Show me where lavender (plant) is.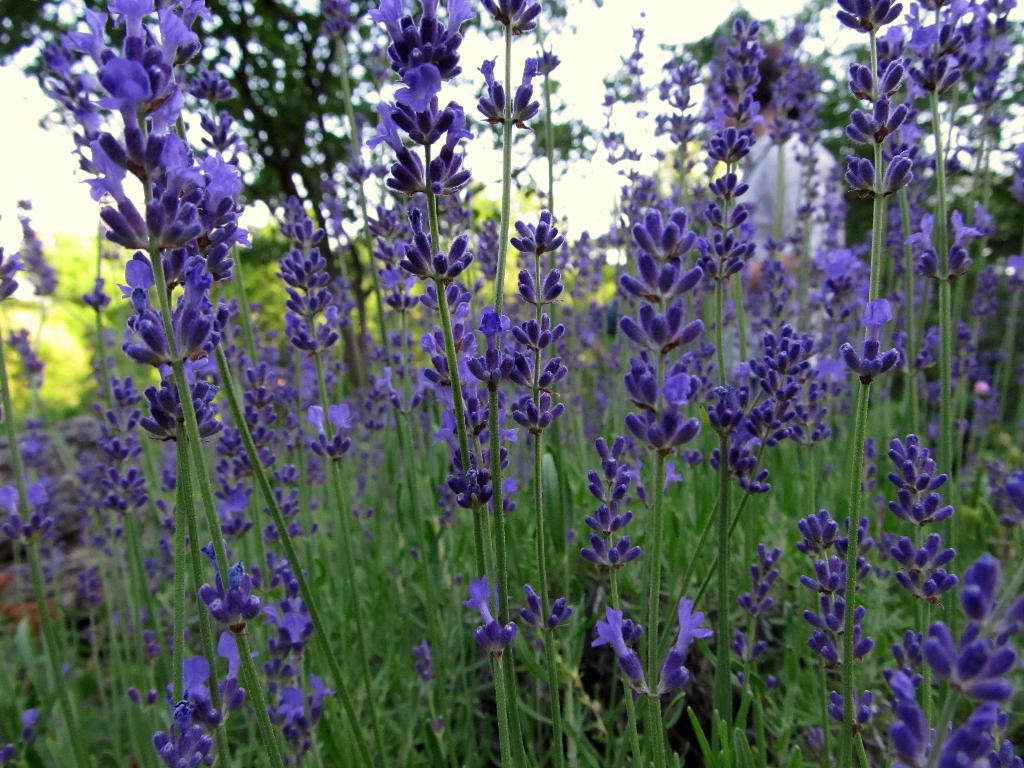
lavender (plant) is at BBox(465, 0, 557, 417).
